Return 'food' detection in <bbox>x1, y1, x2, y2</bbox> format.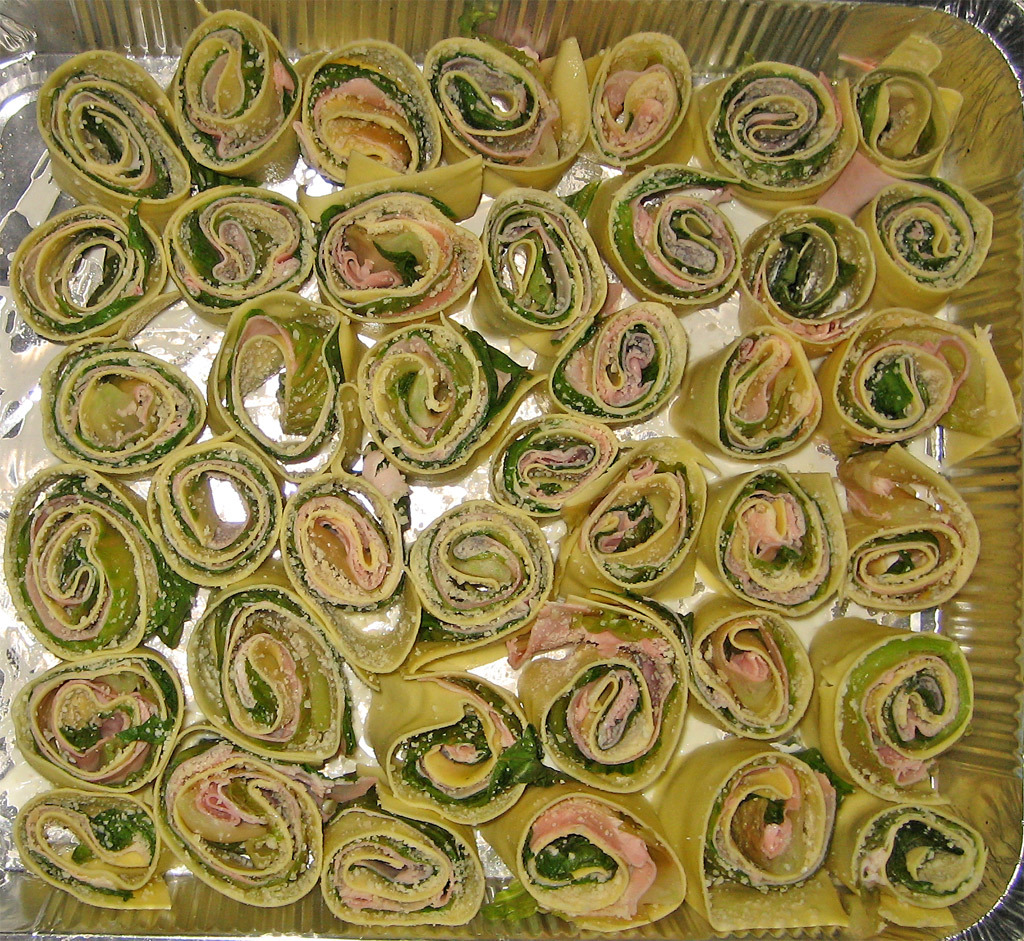
<bbox>352, 316, 550, 476</bbox>.
